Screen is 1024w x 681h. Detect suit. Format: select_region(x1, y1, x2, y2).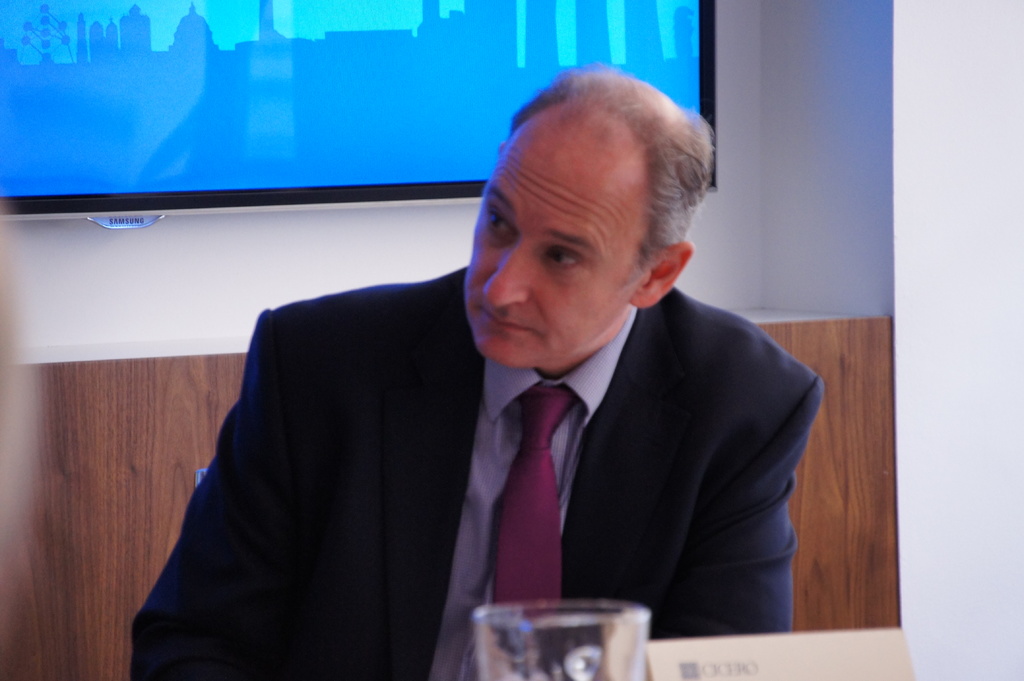
select_region(194, 189, 826, 657).
